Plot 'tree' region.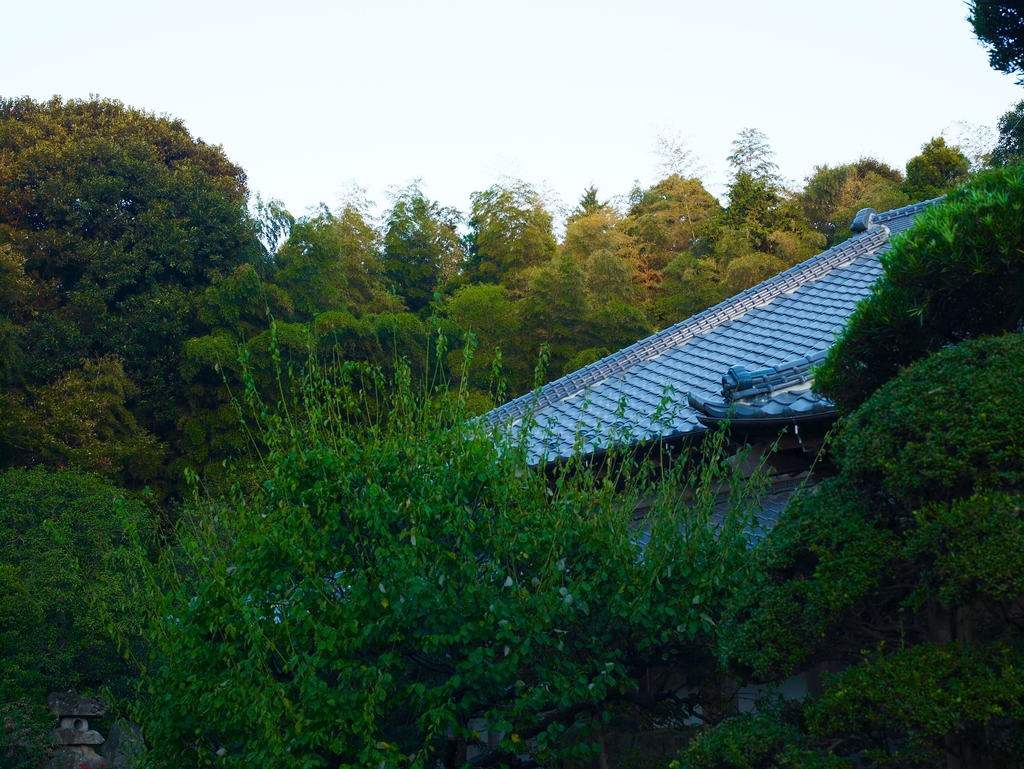
Plotted at detection(374, 165, 467, 334).
